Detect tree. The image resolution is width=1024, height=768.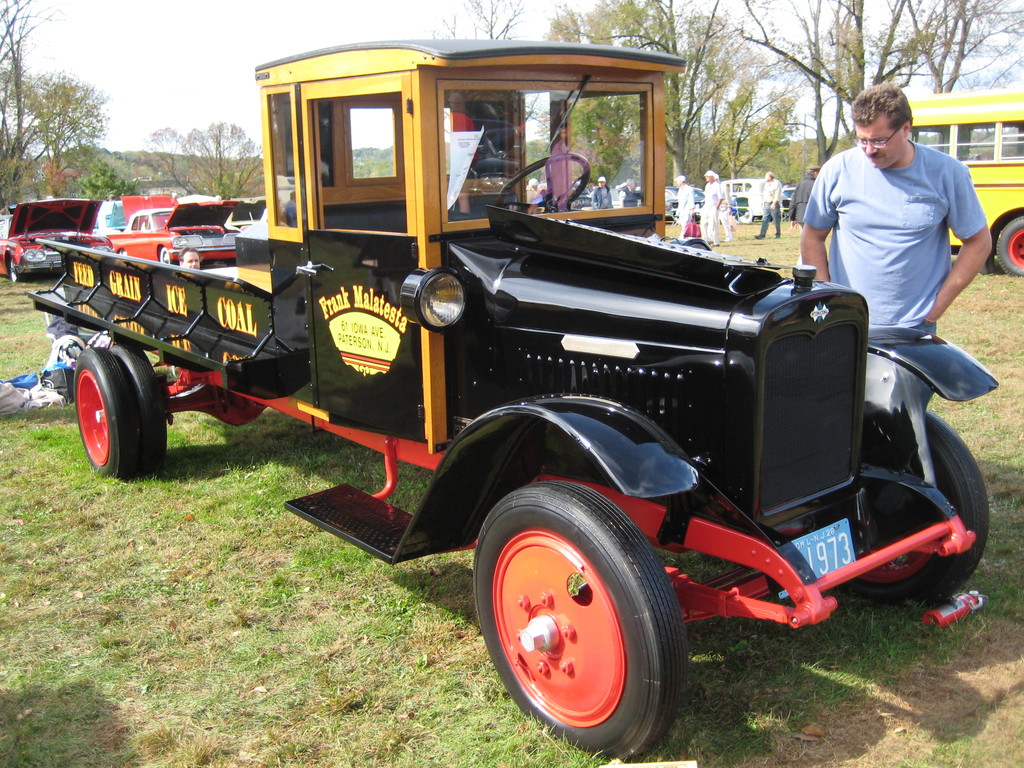
17 69 112 199.
